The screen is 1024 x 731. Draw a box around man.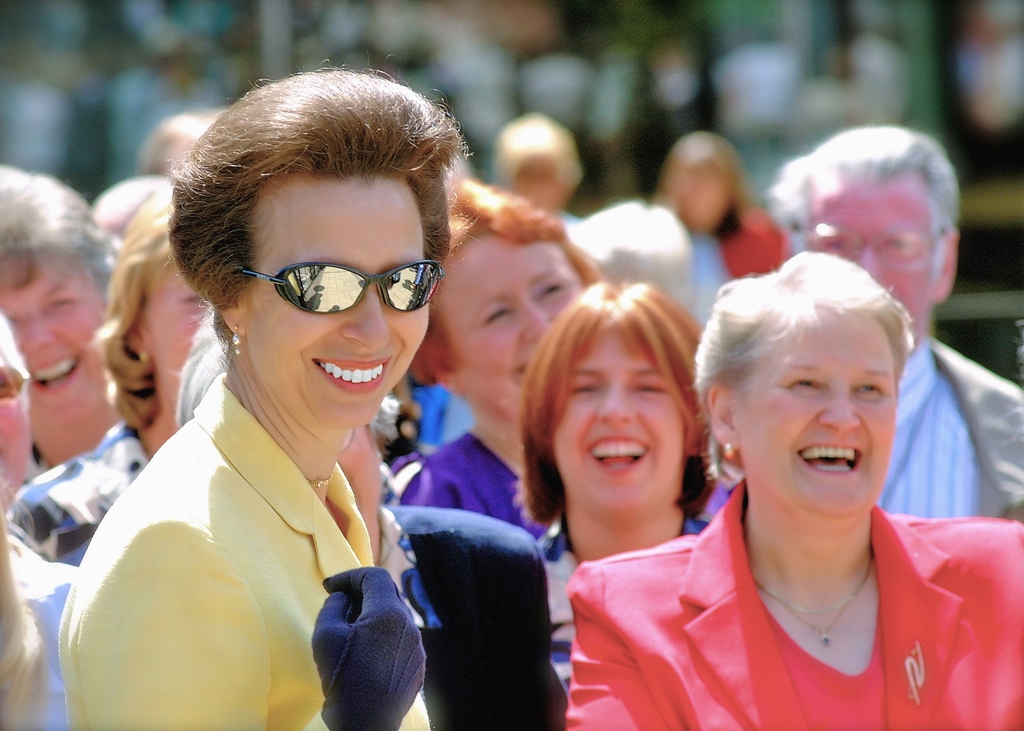
765,127,1023,517.
